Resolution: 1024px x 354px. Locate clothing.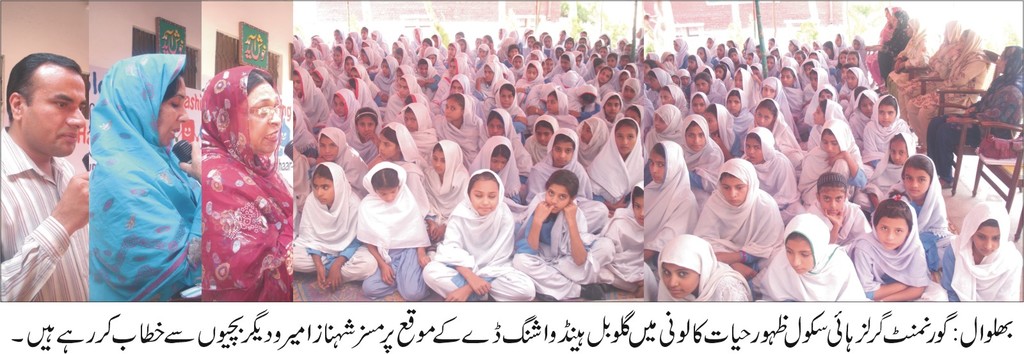
422, 162, 534, 307.
